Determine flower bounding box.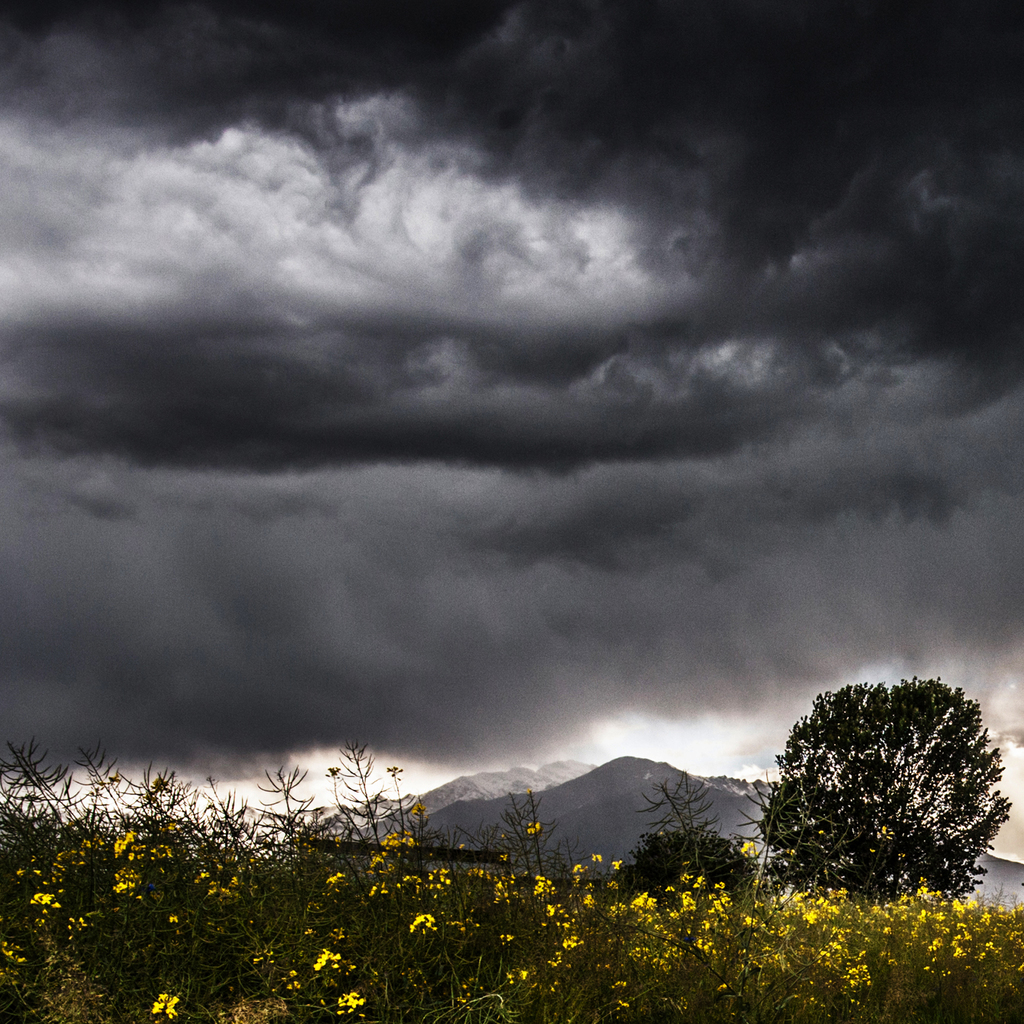
Determined: 340,993,366,1006.
